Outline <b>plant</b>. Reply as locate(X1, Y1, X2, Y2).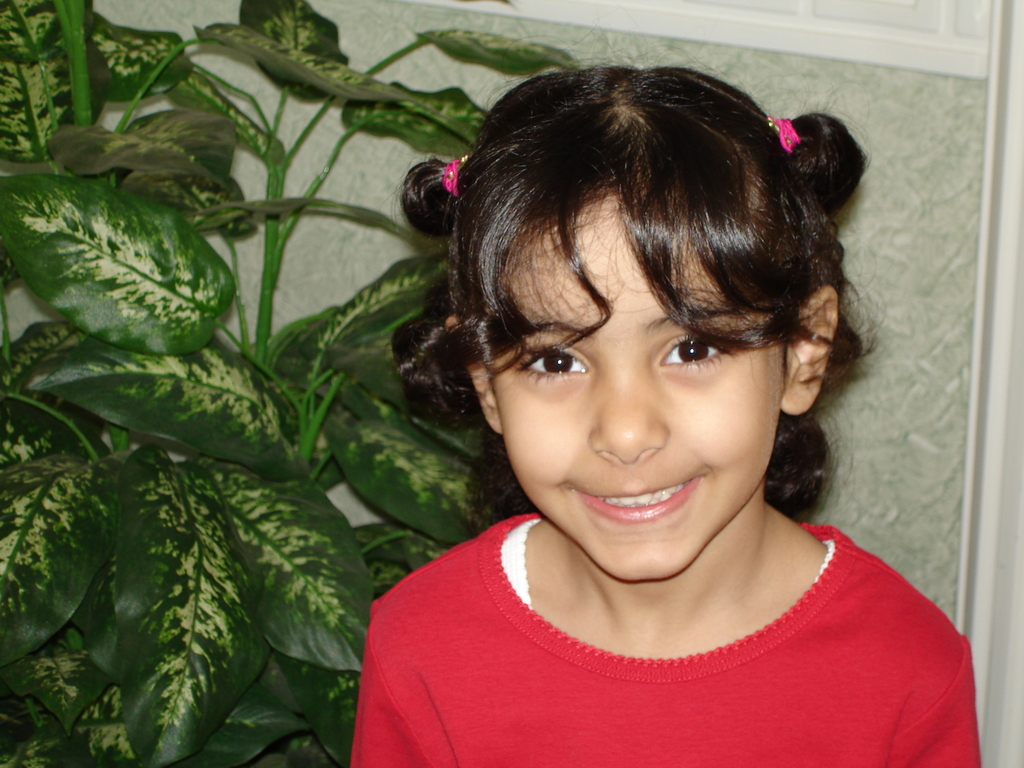
locate(0, 0, 581, 767).
